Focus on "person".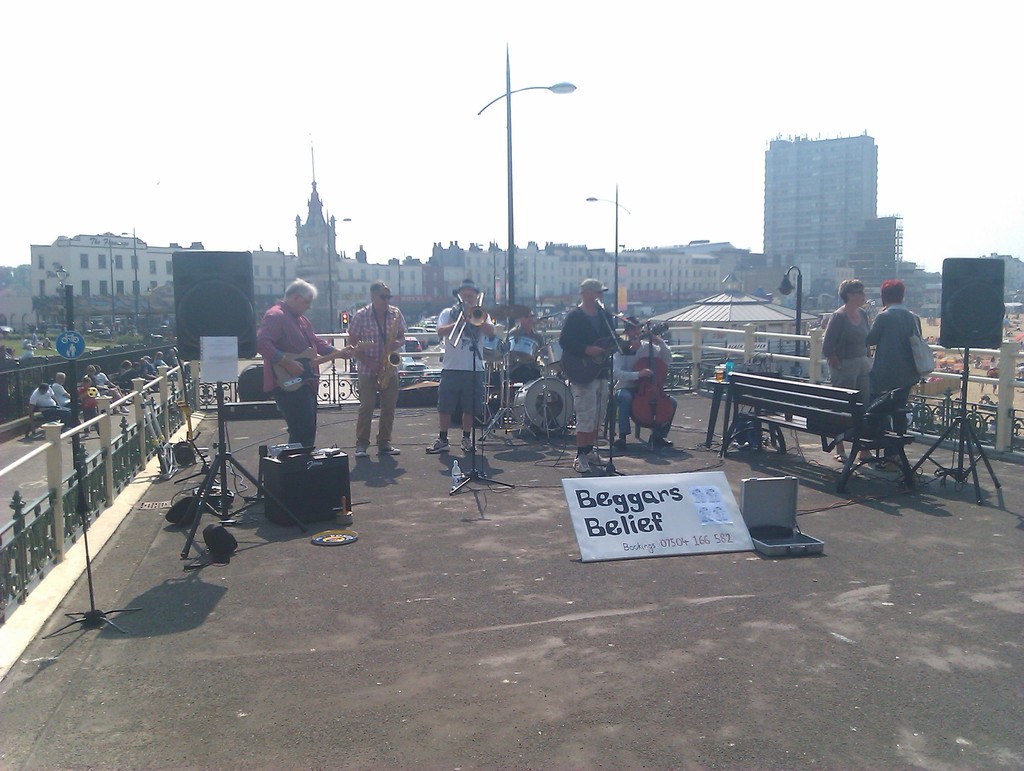
Focused at 434/277/498/452.
